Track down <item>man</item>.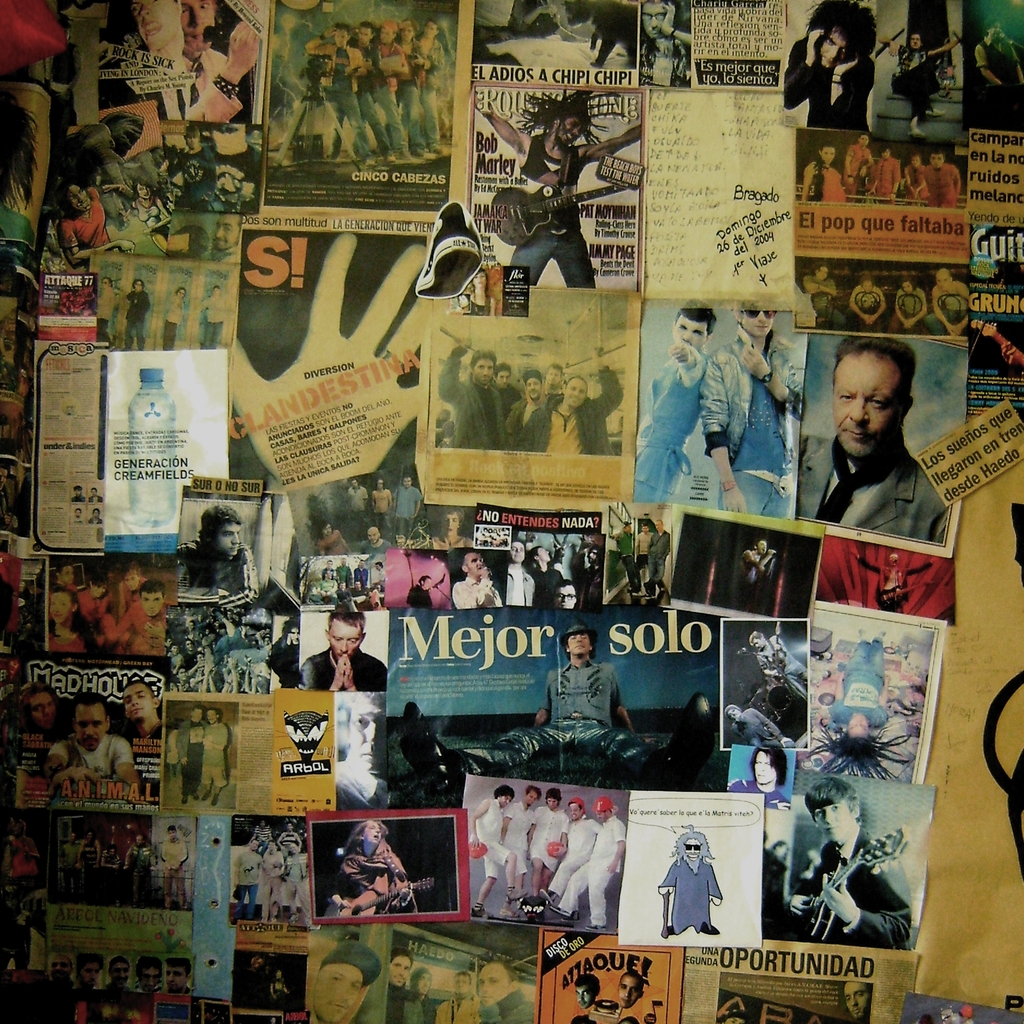
Tracked to (570,982,596,1005).
